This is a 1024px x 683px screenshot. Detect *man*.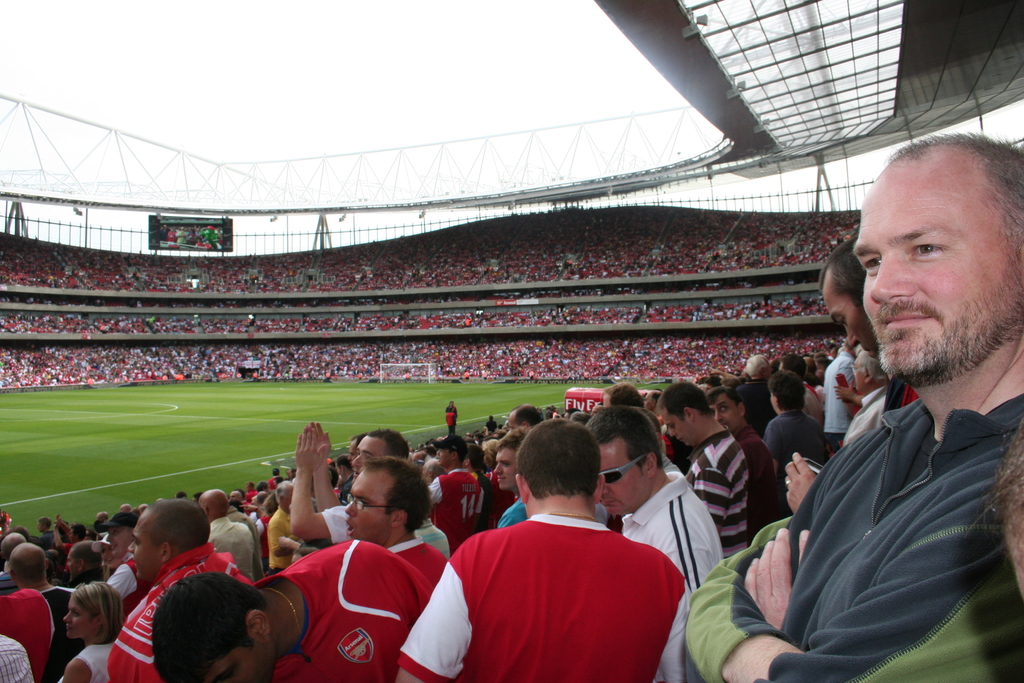
(x1=765, y1=203, x2=1023, y2=667).
